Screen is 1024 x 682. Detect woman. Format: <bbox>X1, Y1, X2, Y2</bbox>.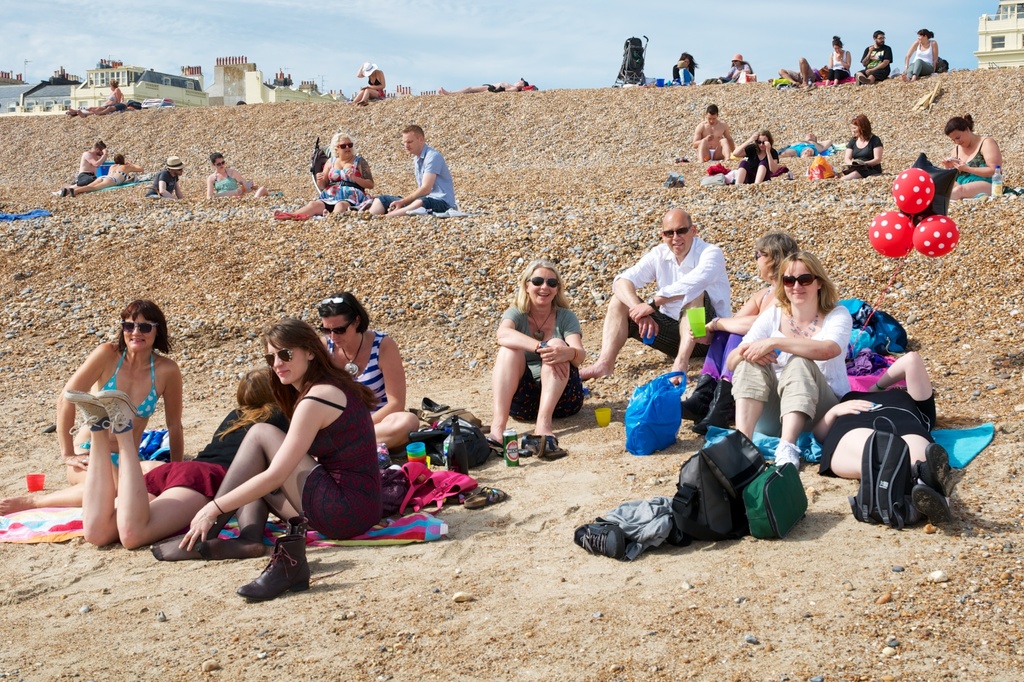
<bbox>678, 235, 802, 440</bbox>.
